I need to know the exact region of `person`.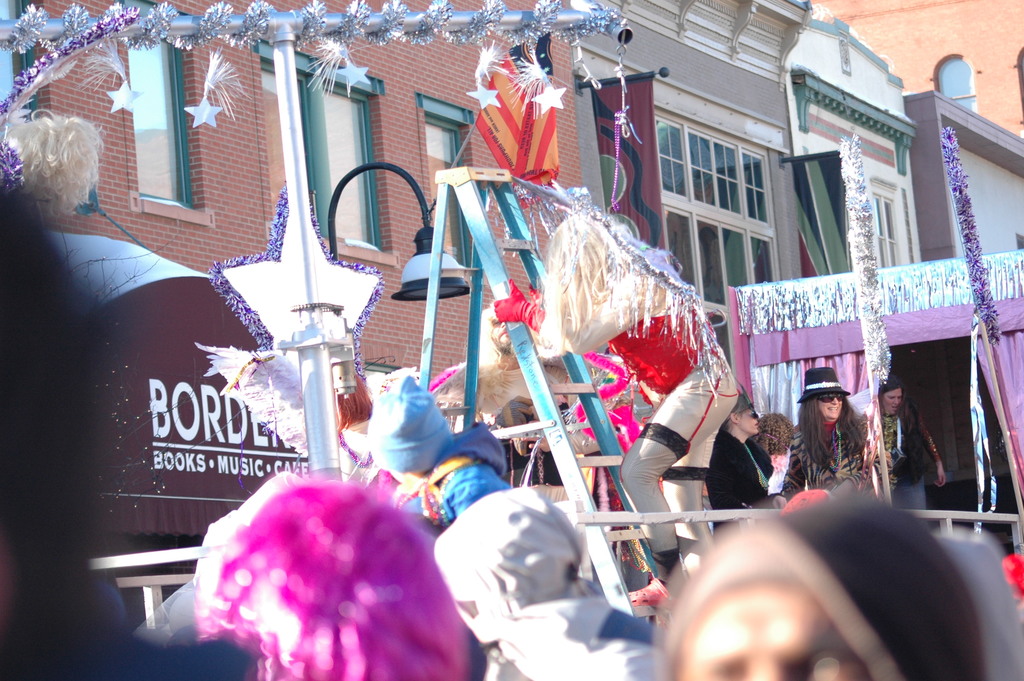
Region: {"left": 809, "top": 384, "right": 889, "bottom": 510}.
